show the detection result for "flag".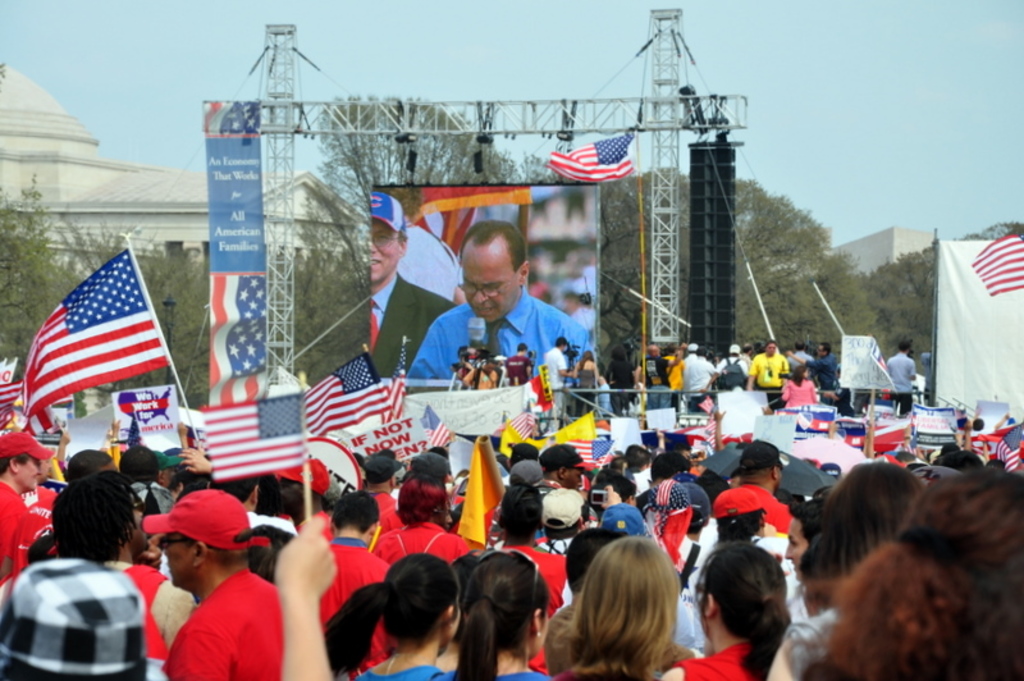
left=12, top=239, right=172, bottom=439.
